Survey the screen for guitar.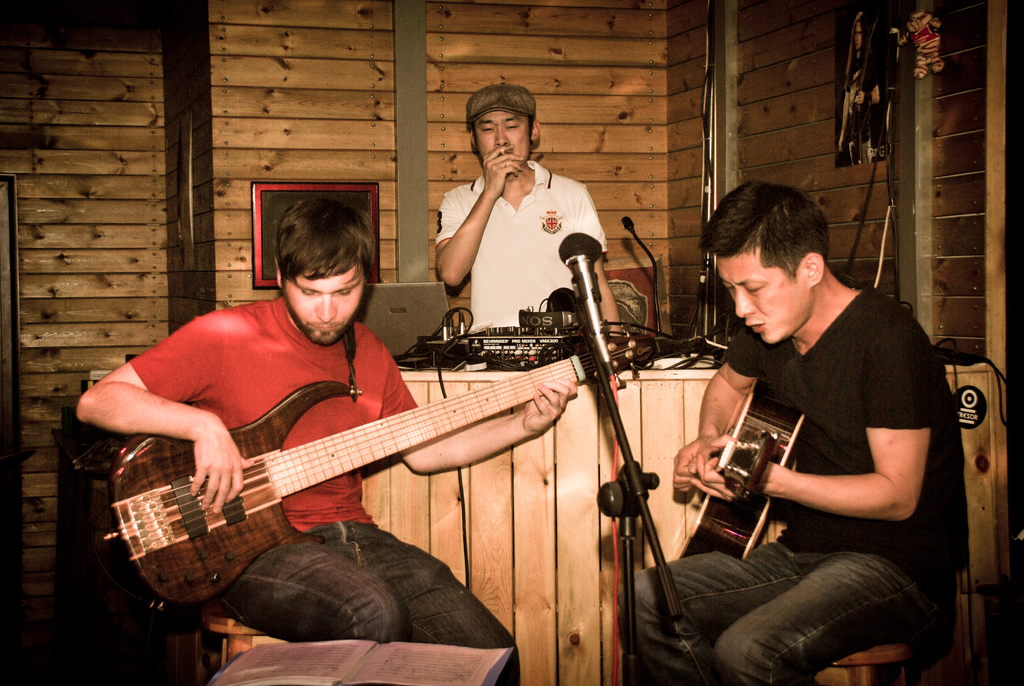
Survey found: 114/370/641/612.
